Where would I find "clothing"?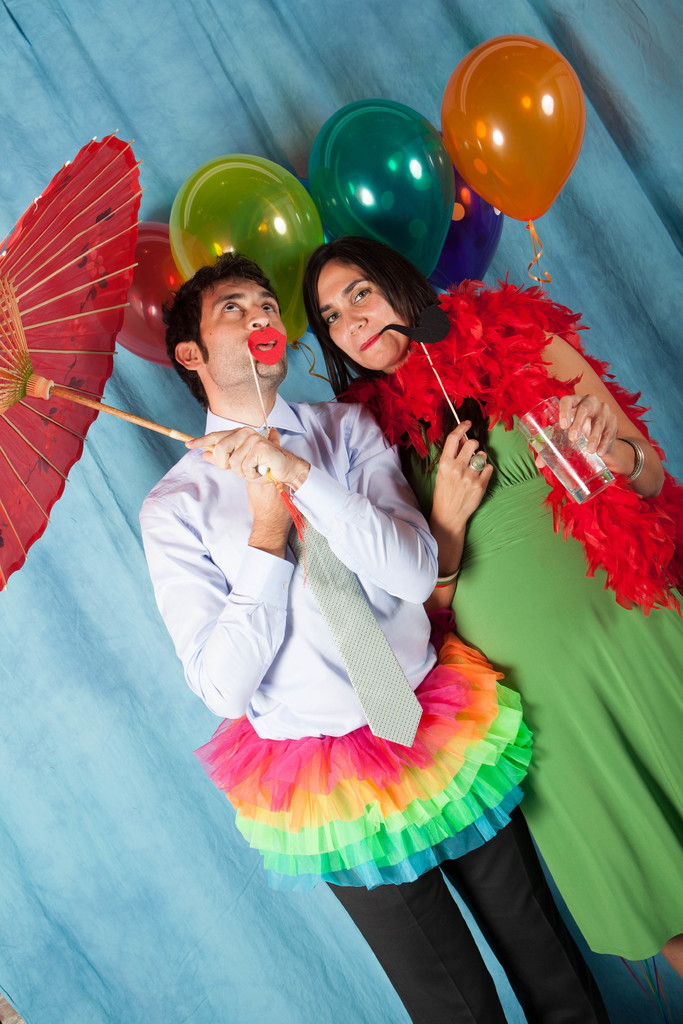
At box(324, 820, 610, 1023).
